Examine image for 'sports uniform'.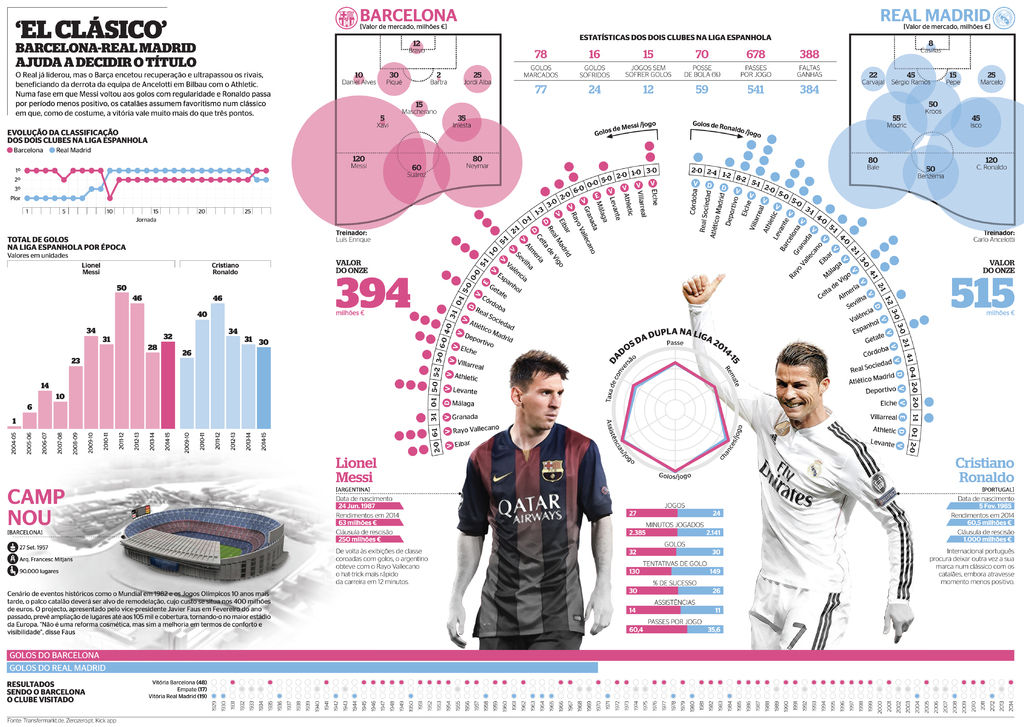
Examination result: <box>688,302,906,651</box>.
